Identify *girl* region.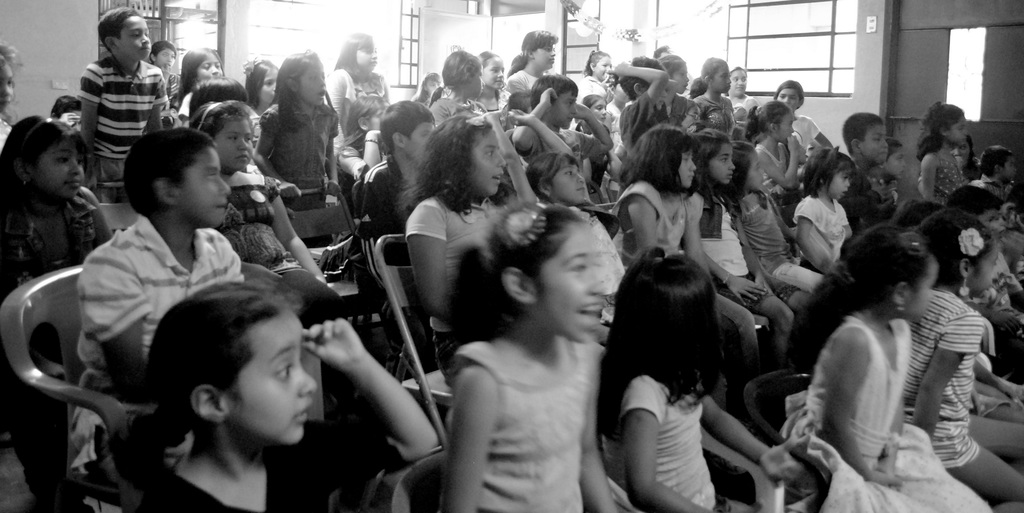
Region: select_region(0, 119, 115, 511).
